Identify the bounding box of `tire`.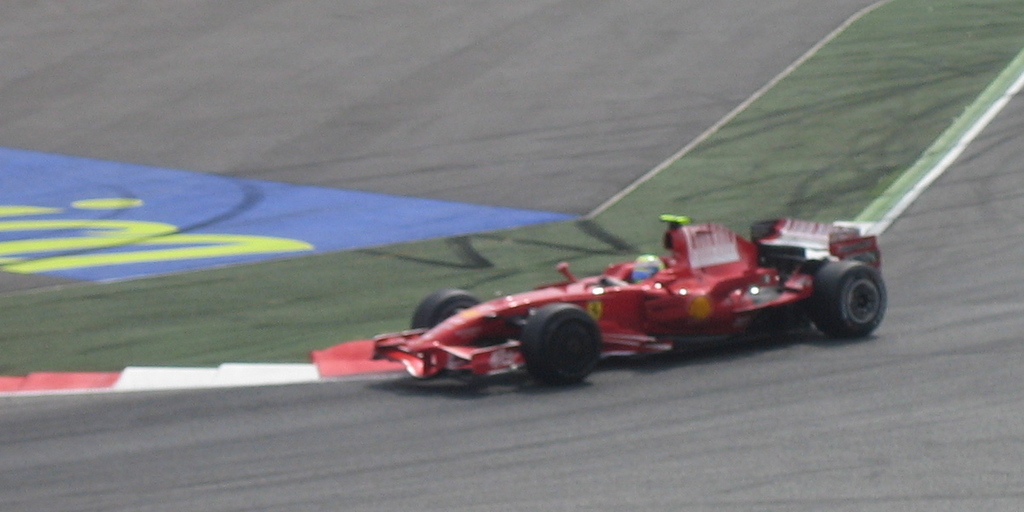
rect(753, 219, 804, 272).
